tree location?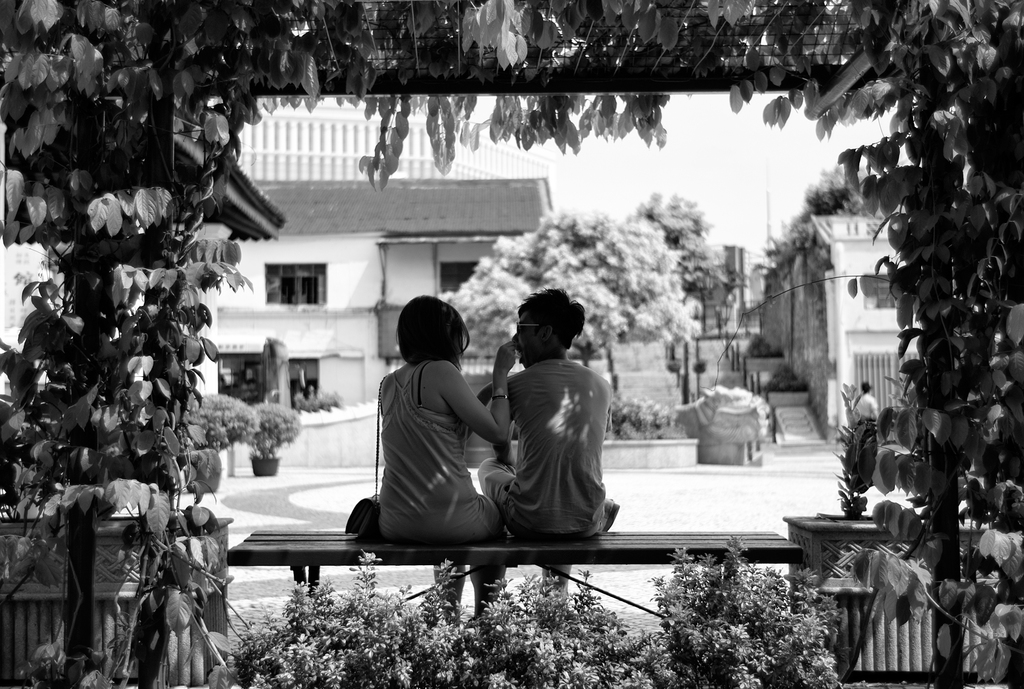
detection(442, 208, 688, 399)
